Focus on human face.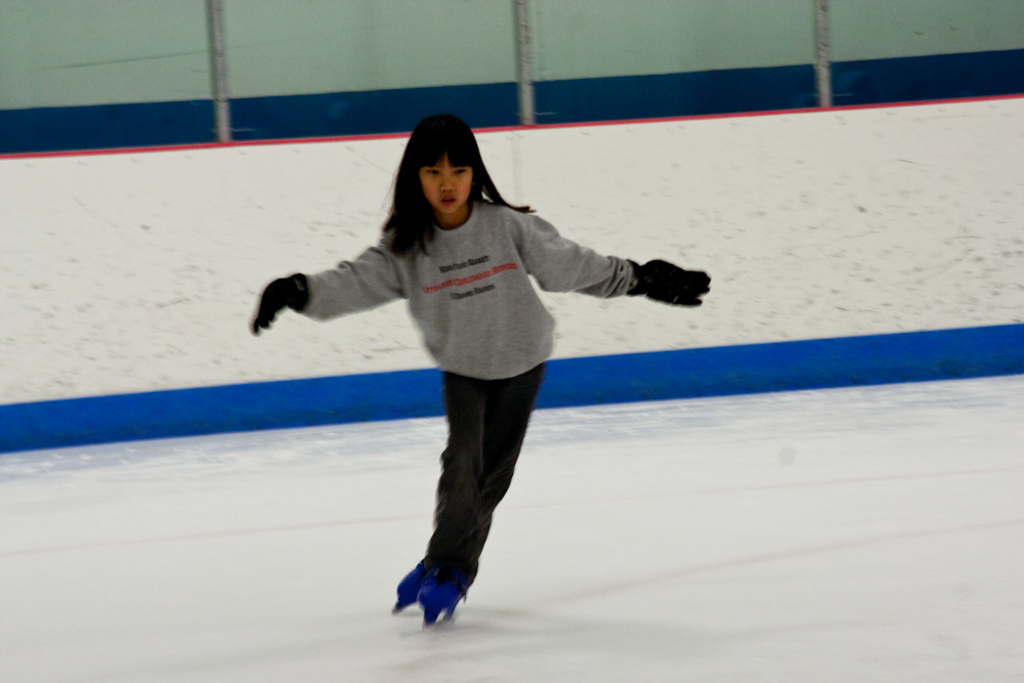
Focused at (420,154,473,216).
